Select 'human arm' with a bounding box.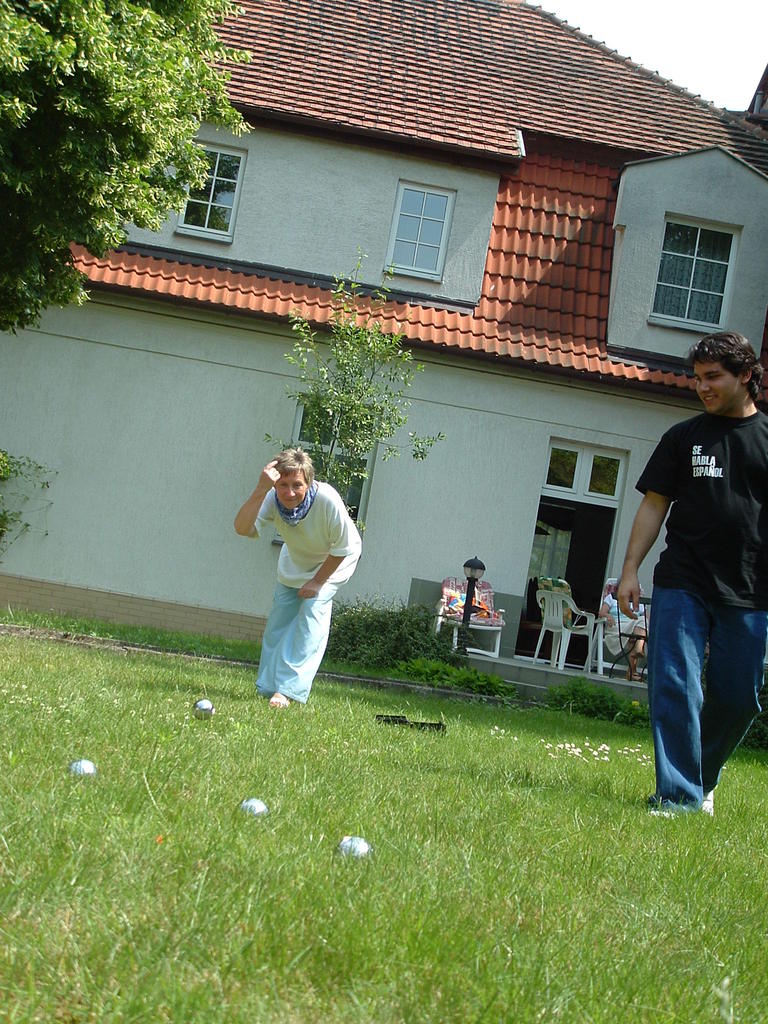
{"left": 598, "top": 588, "right": 621, "bottom": 630}.
